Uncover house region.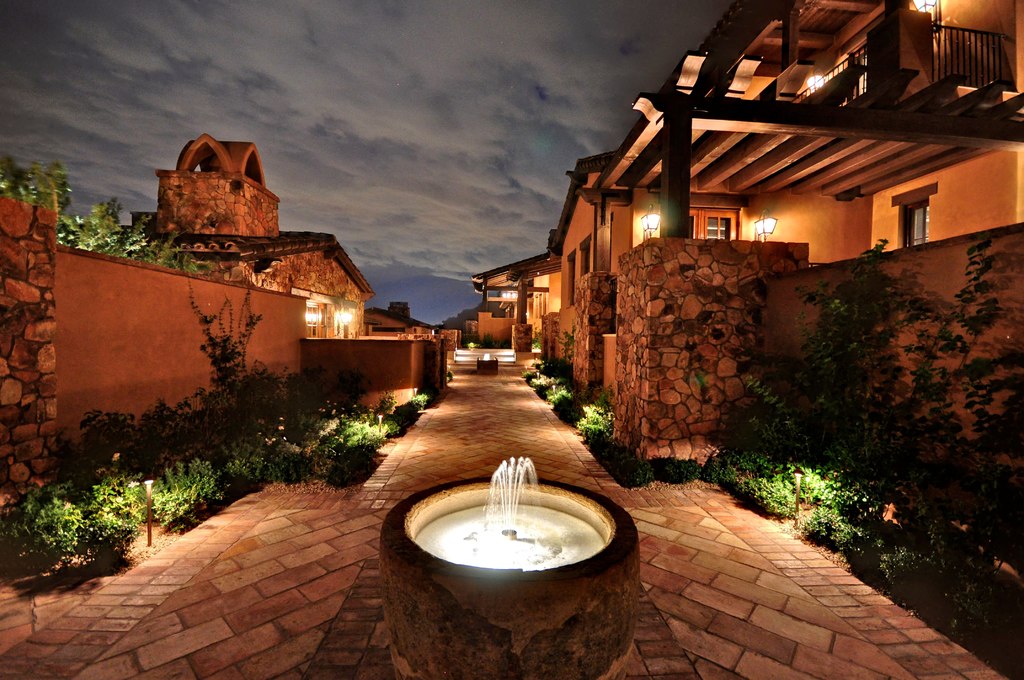
Uncovered: [x1=581, y1=0, x2=1023, y2=574].
